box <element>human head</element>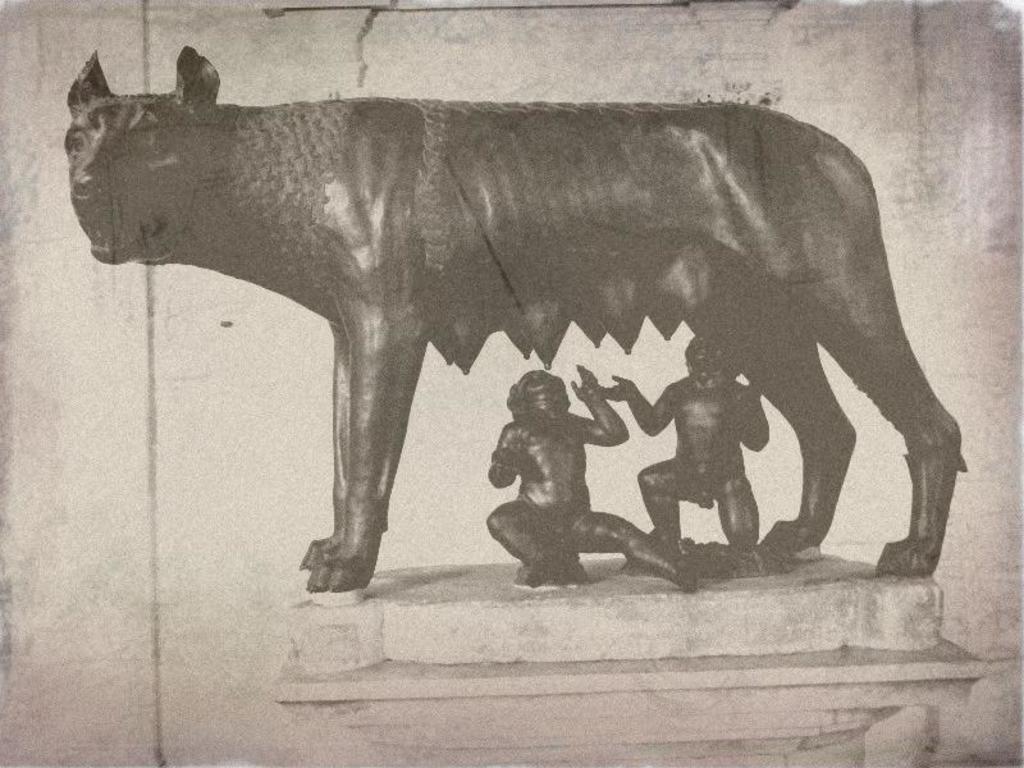
l=684, t=335, r=740, b=390
